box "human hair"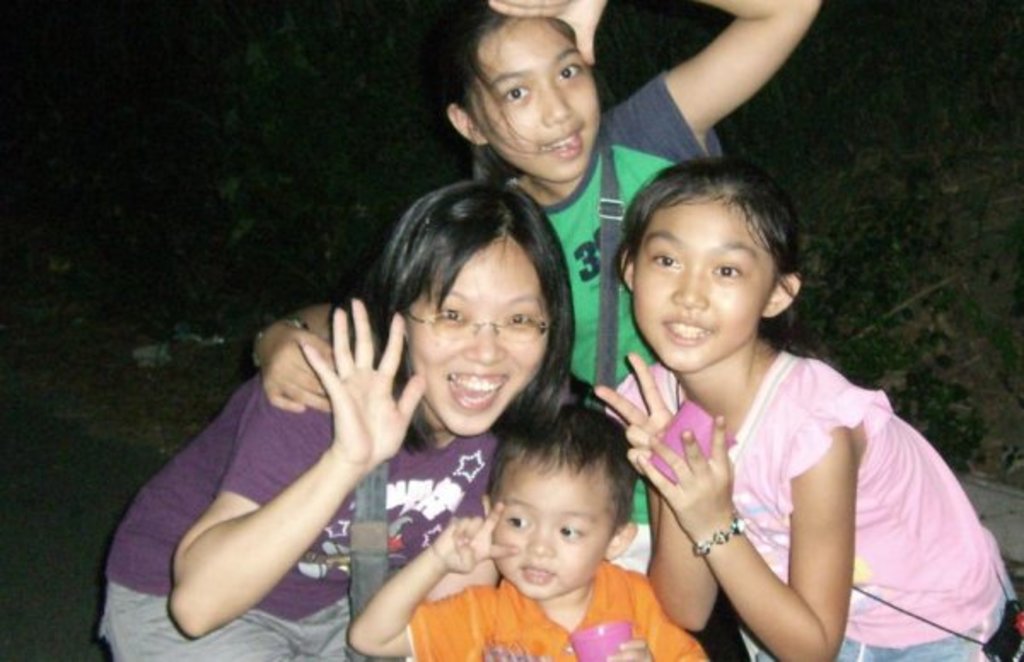
bbox=[608, 145, 821, 353]
